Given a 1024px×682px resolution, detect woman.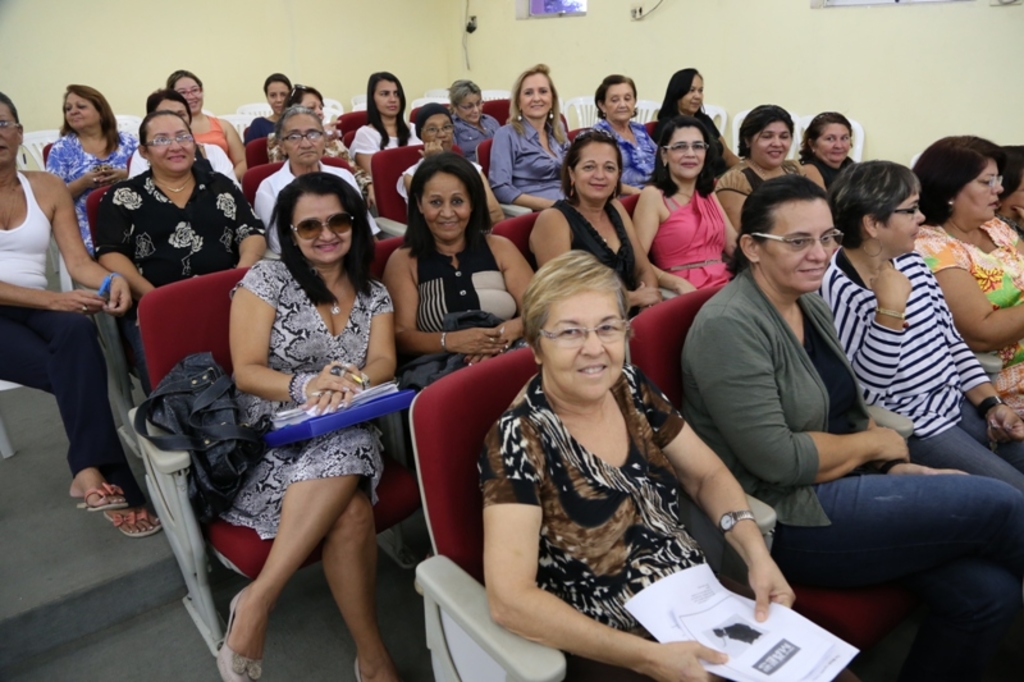
detection(349, 67, 416, 159).
